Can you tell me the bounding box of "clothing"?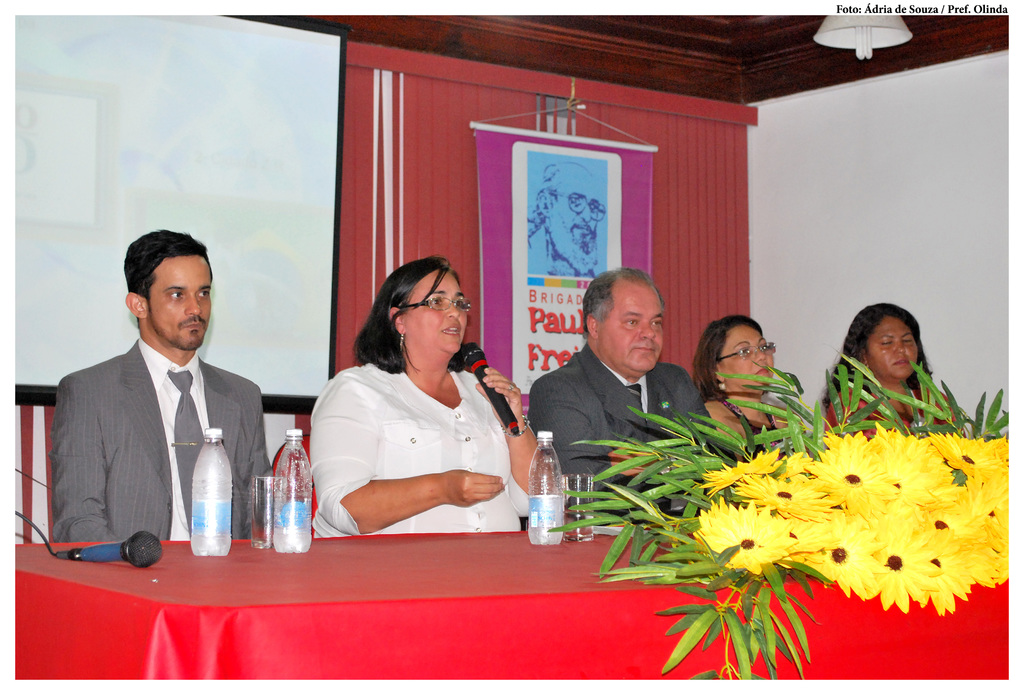
{"x1": 530, "y1": 346, "x2": 714, "y2": 515}.
